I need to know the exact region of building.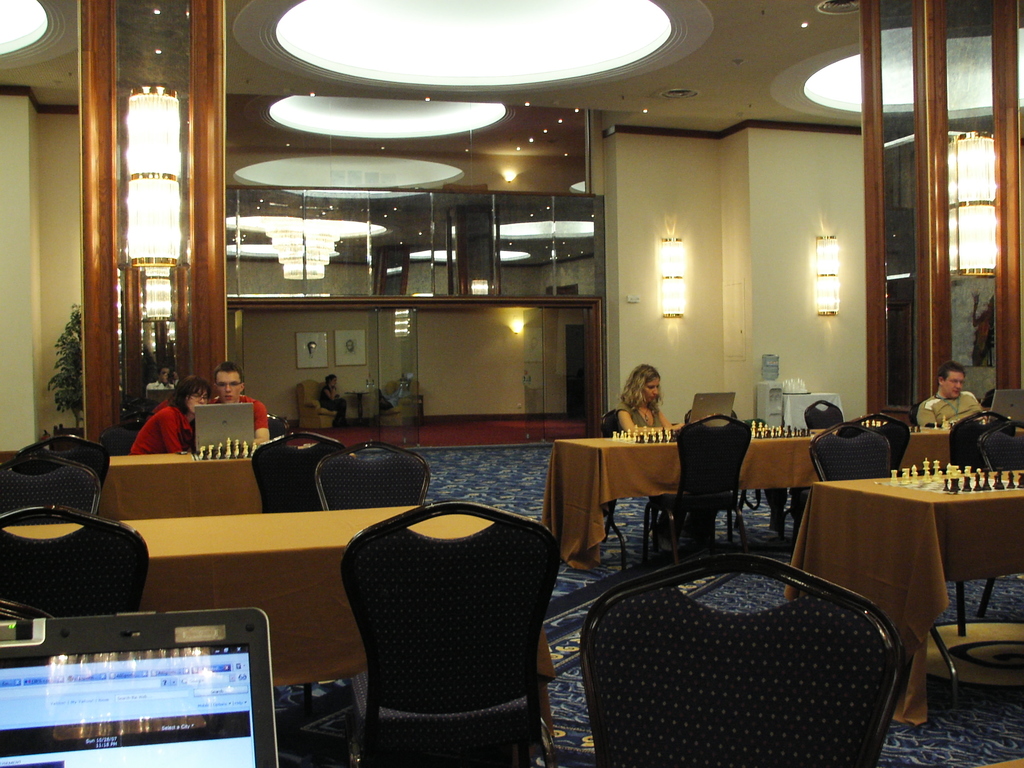
Region: <region>0, 0, 1023, 767</region>.
